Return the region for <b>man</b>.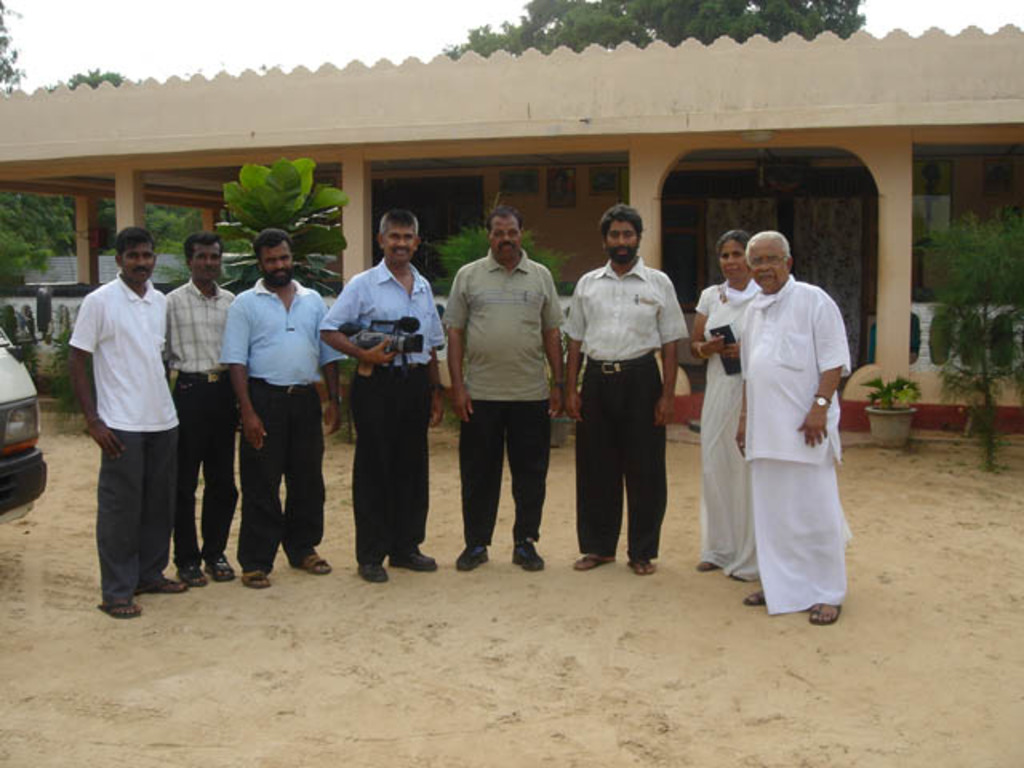
pyautogui.locateOnScreen(219, 229, 346, 587).
